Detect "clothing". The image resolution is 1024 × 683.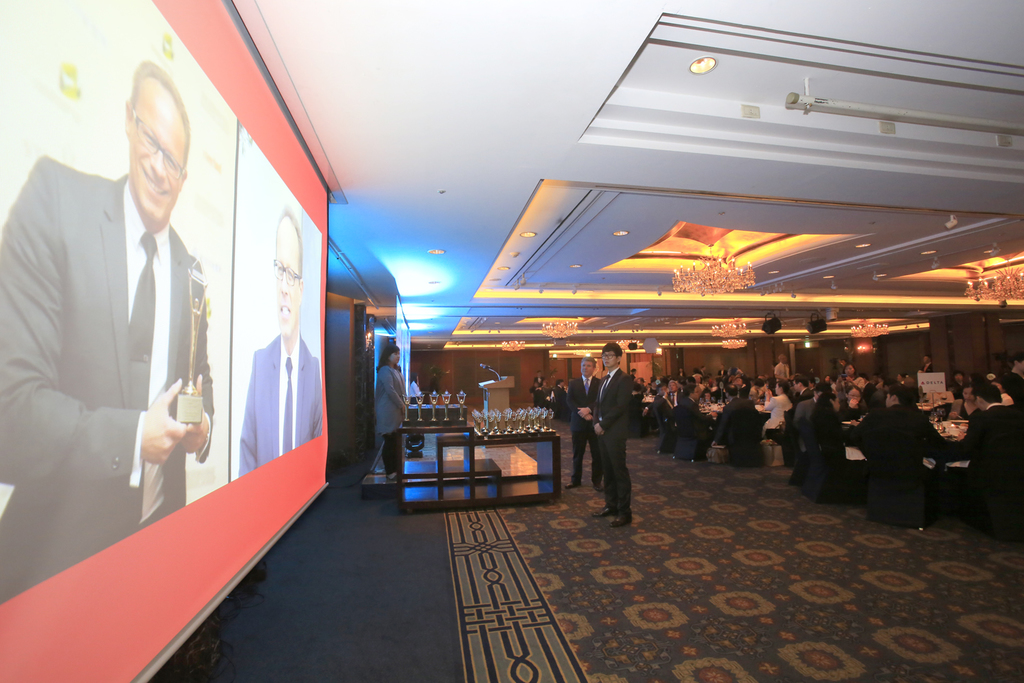
(532,372,543,387).
